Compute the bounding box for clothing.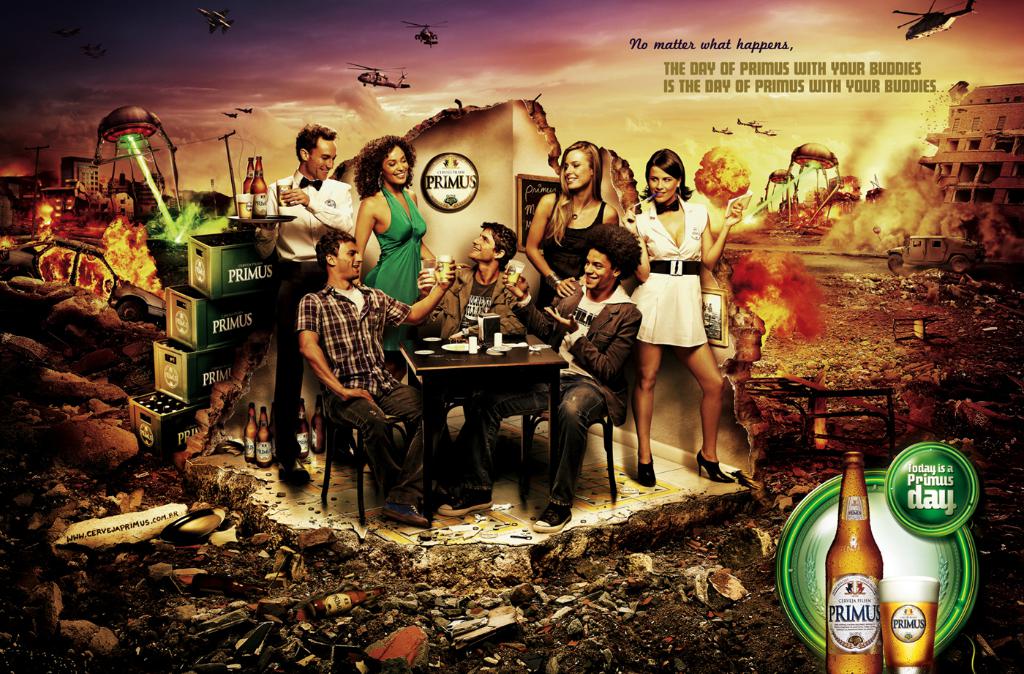
369 187 431 348.
